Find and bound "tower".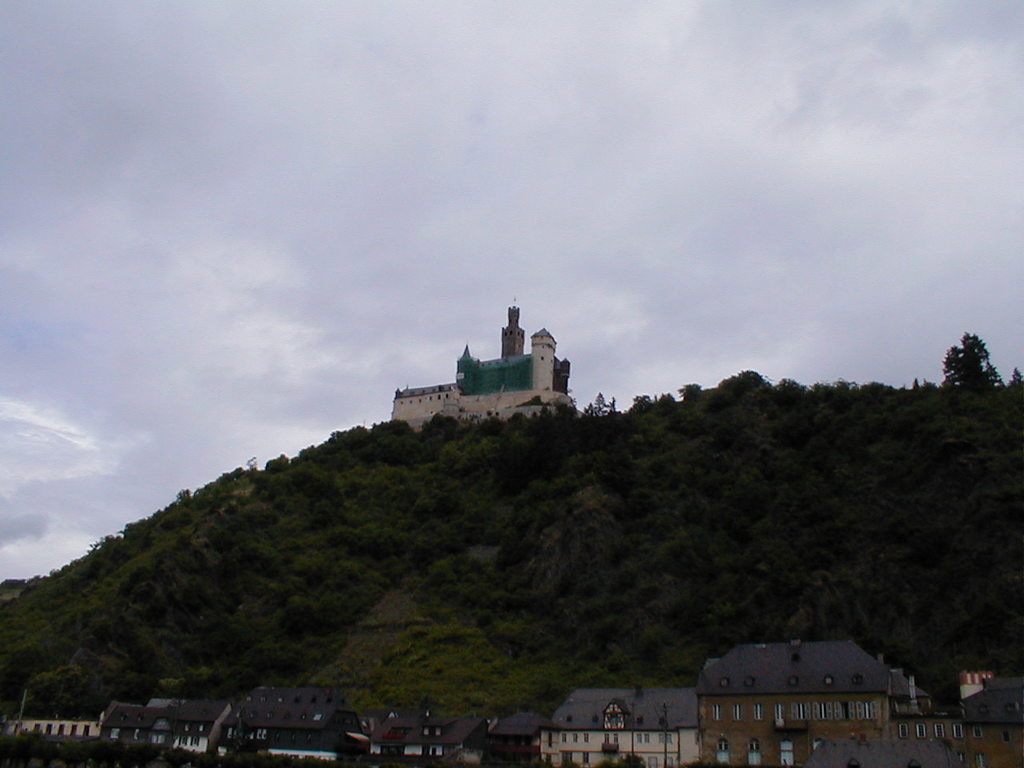
Bound: region(529, 326, 554, 396).
